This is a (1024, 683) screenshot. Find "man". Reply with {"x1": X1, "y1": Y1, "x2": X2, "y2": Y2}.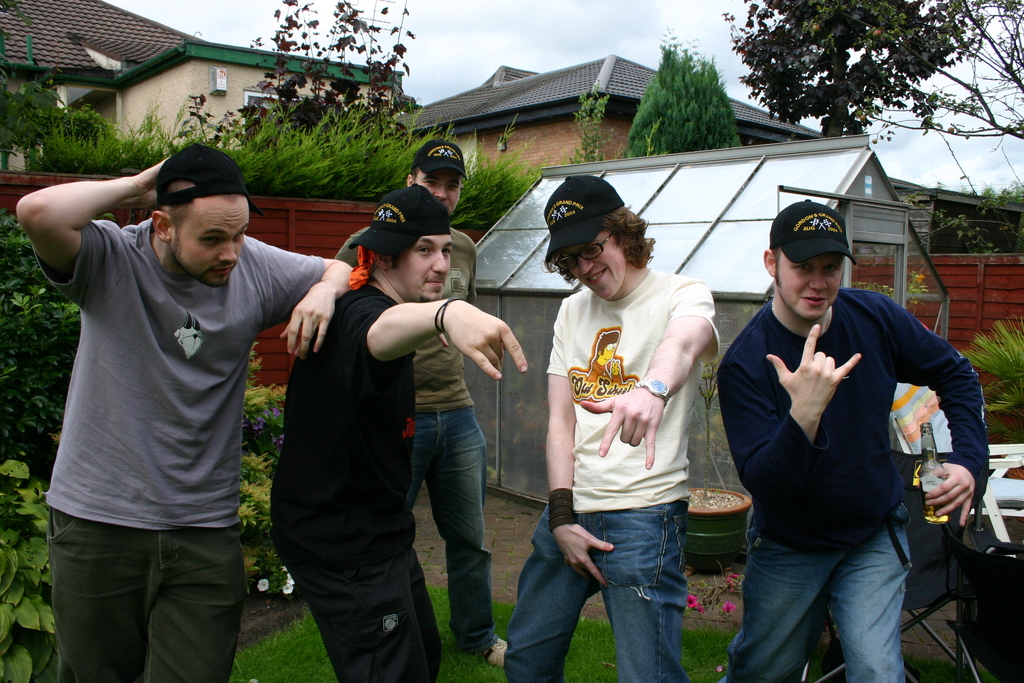
{"x1": 8, "y1": 132, "x2": 355, "y2": 682}.
